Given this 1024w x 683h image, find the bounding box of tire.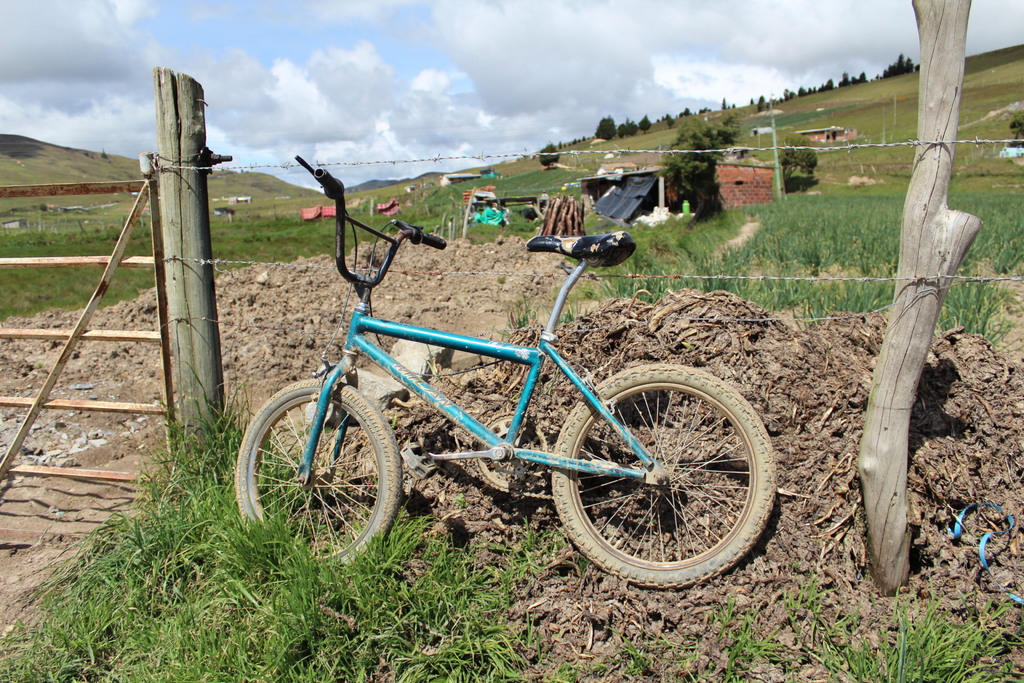
[561,363,776,597].
